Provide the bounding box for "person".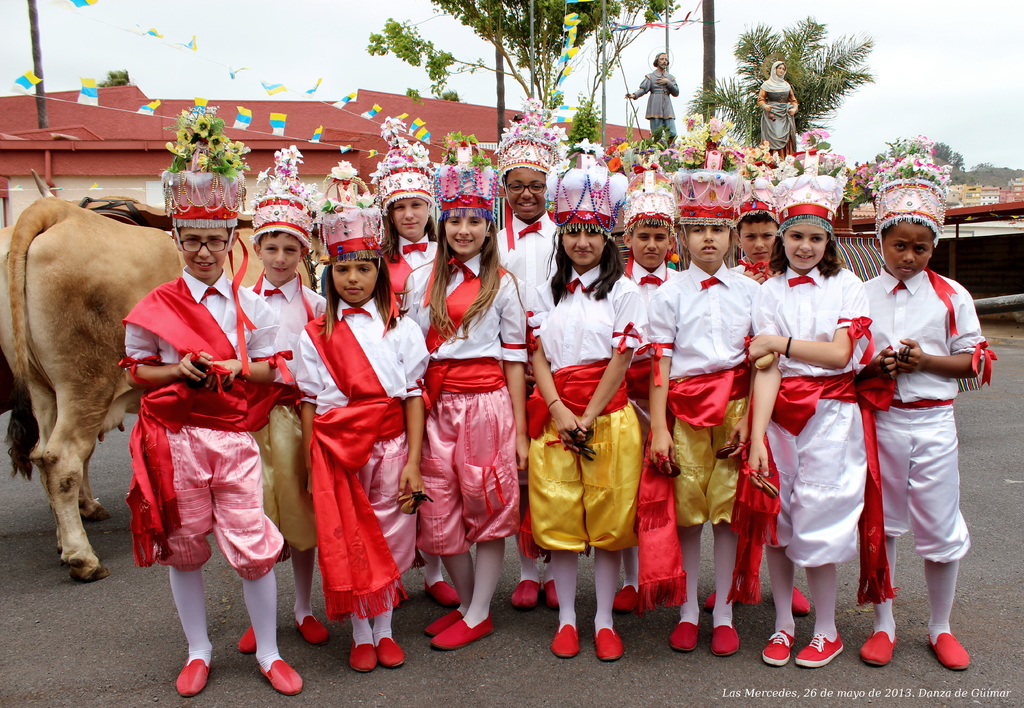
409/182/524/654.
